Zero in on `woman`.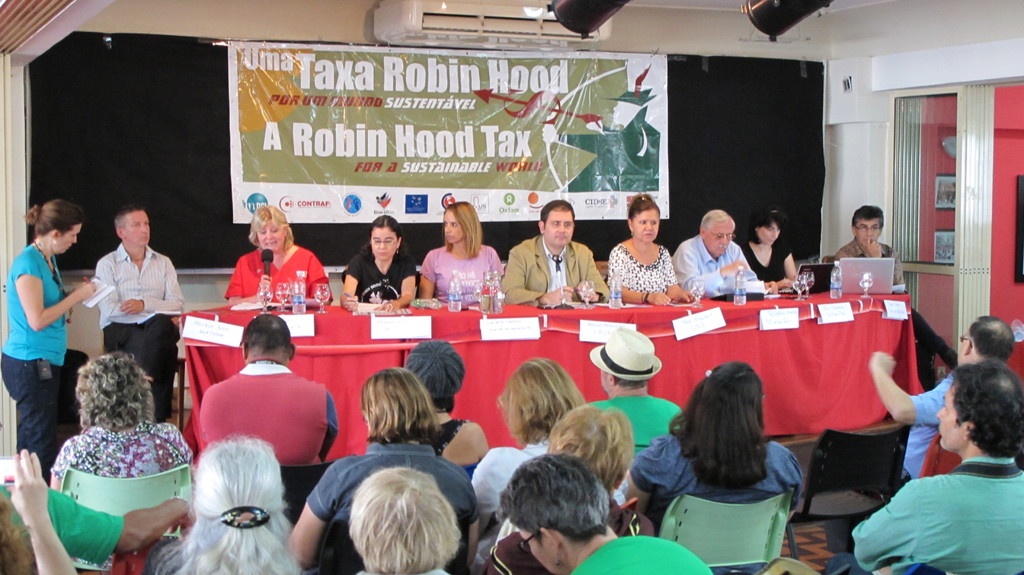
Zeroed in: {"left": 623, "top": 357, "right": 797, "bottom": 574}.
